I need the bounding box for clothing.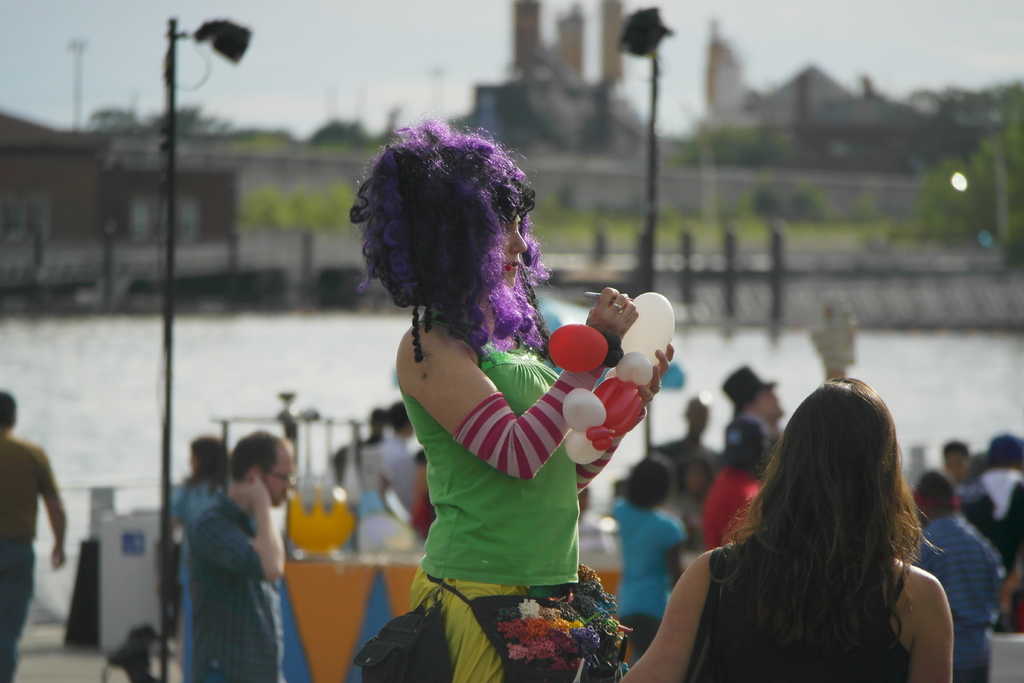
Here it is: box(915, 513, 1017, 682).
